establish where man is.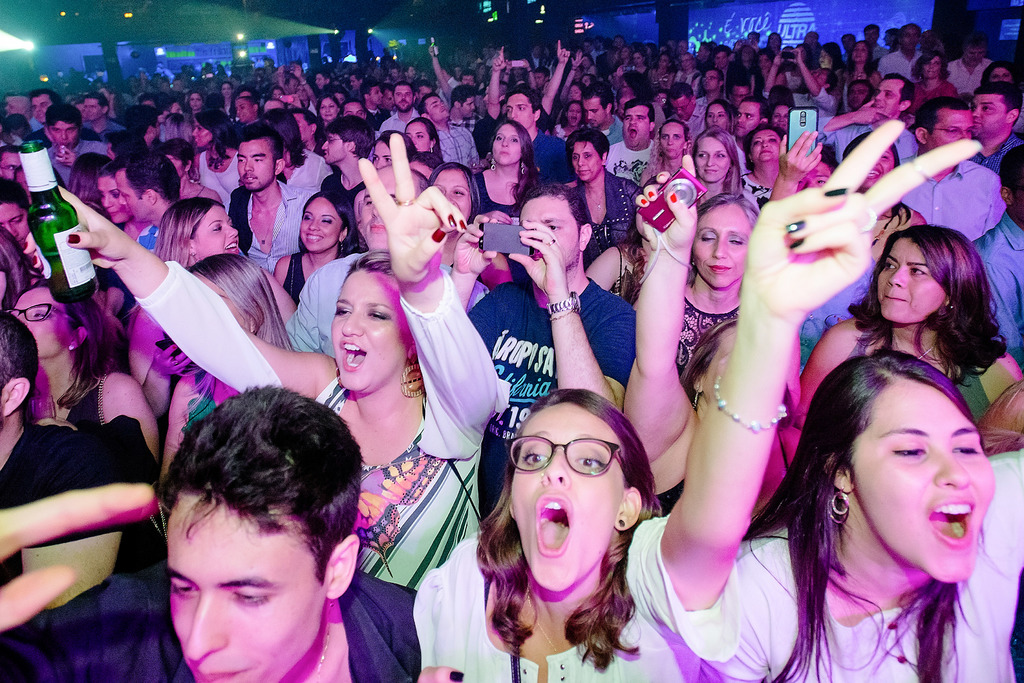
Established at (left=417, top=90, right=486, bottom=177).
